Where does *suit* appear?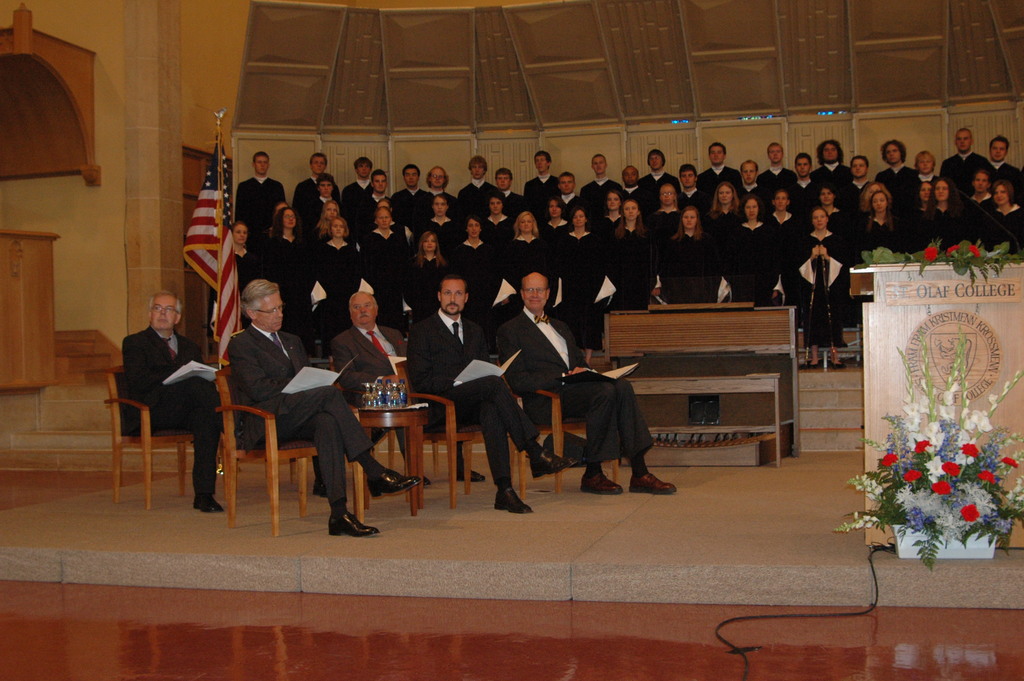
Appears at (x1=492, y1=309, x2=652, y2=465).
